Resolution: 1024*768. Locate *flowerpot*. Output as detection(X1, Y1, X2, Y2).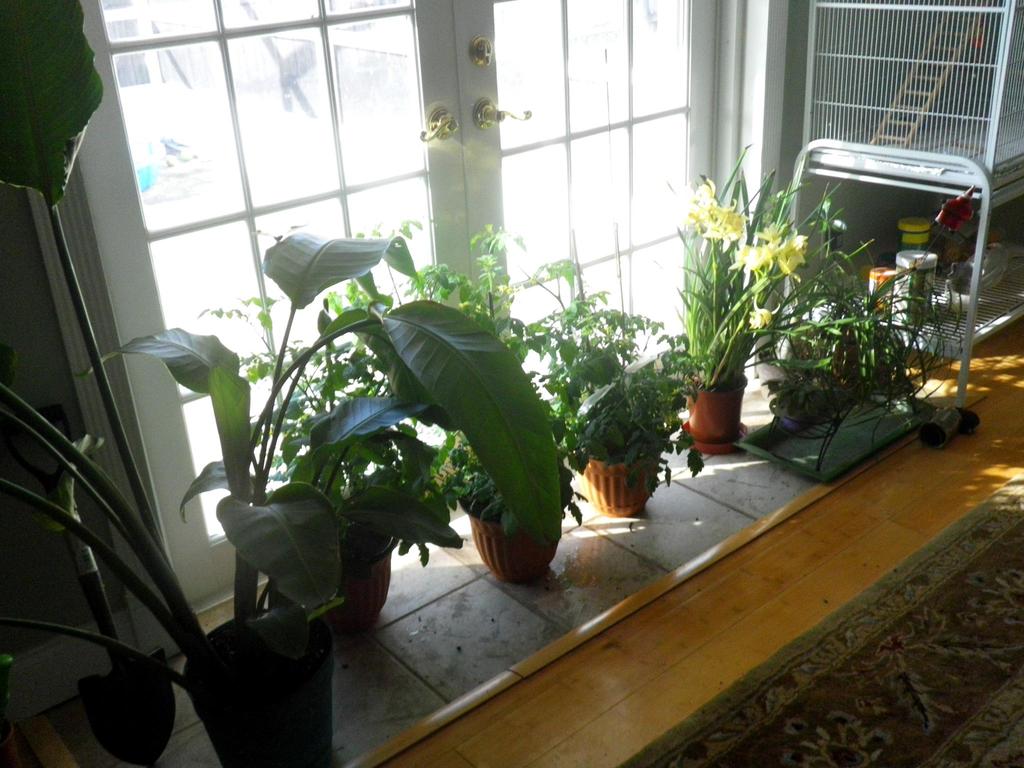
detection(686, 379, 749, 445).
